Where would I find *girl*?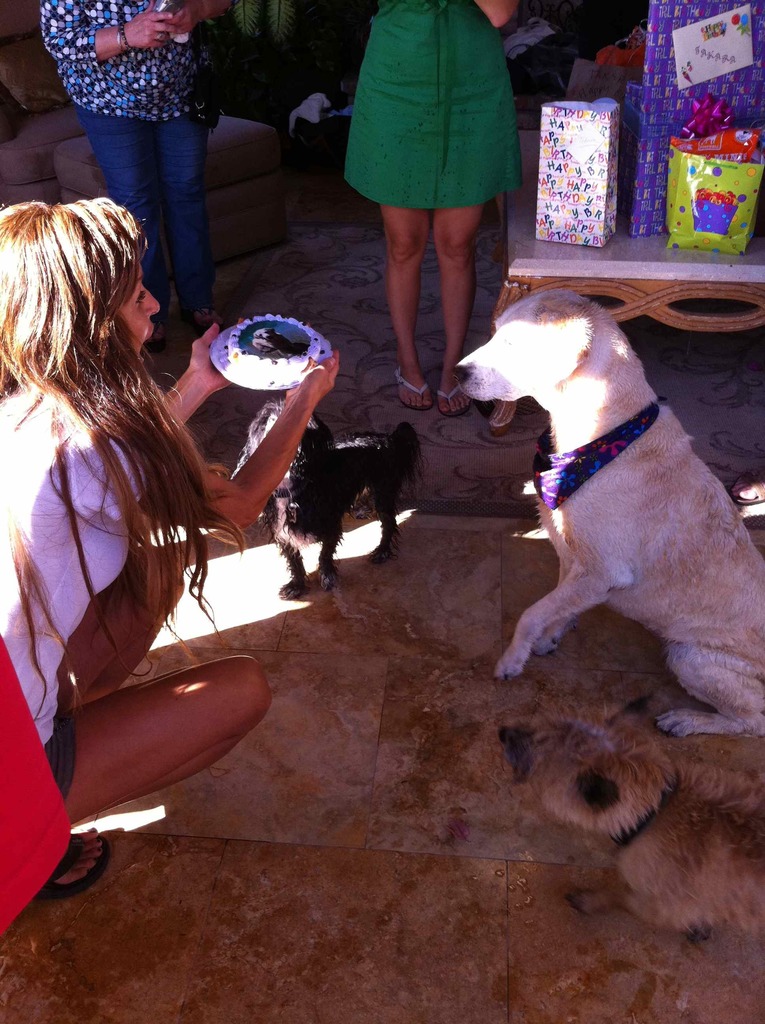
At bbox=(0, 203, 343, 896).
